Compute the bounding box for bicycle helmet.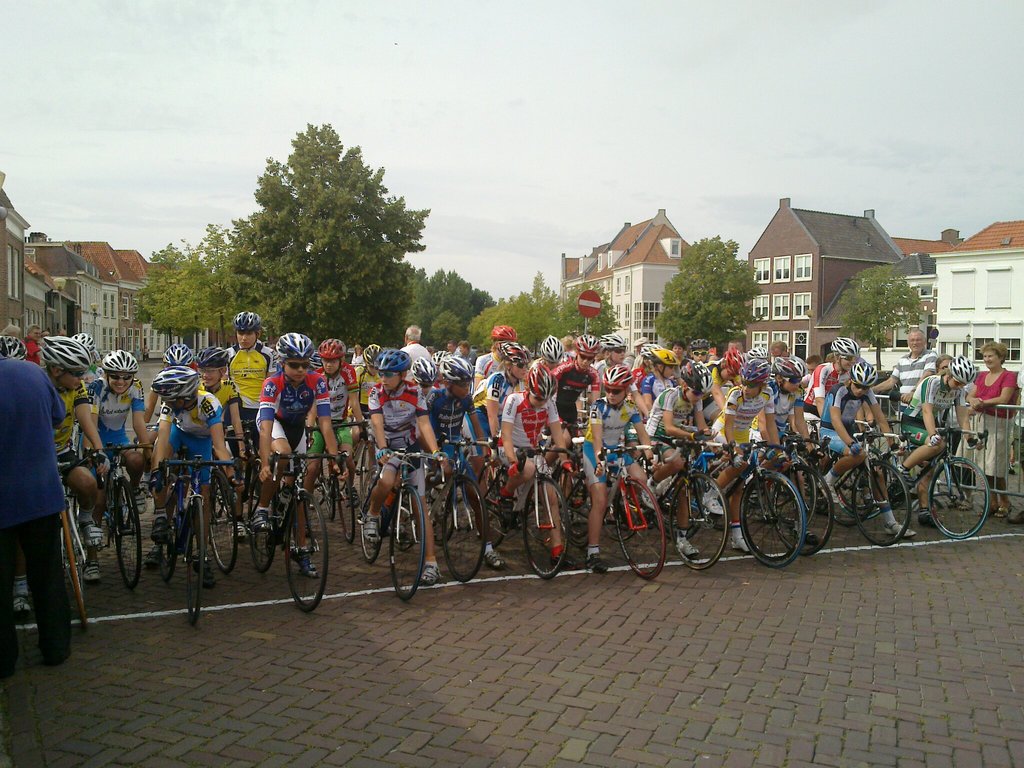
bbox=(650, 348, 678, 364).
